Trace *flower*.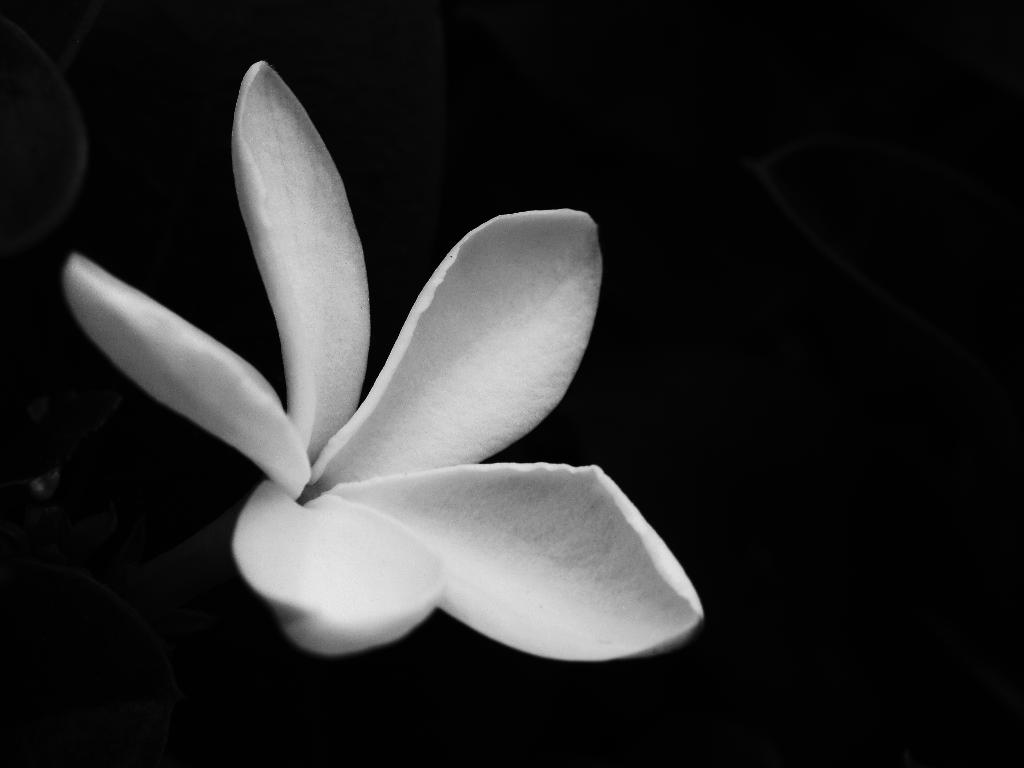
Traced to l=65, t=44, r=668, b=690.
